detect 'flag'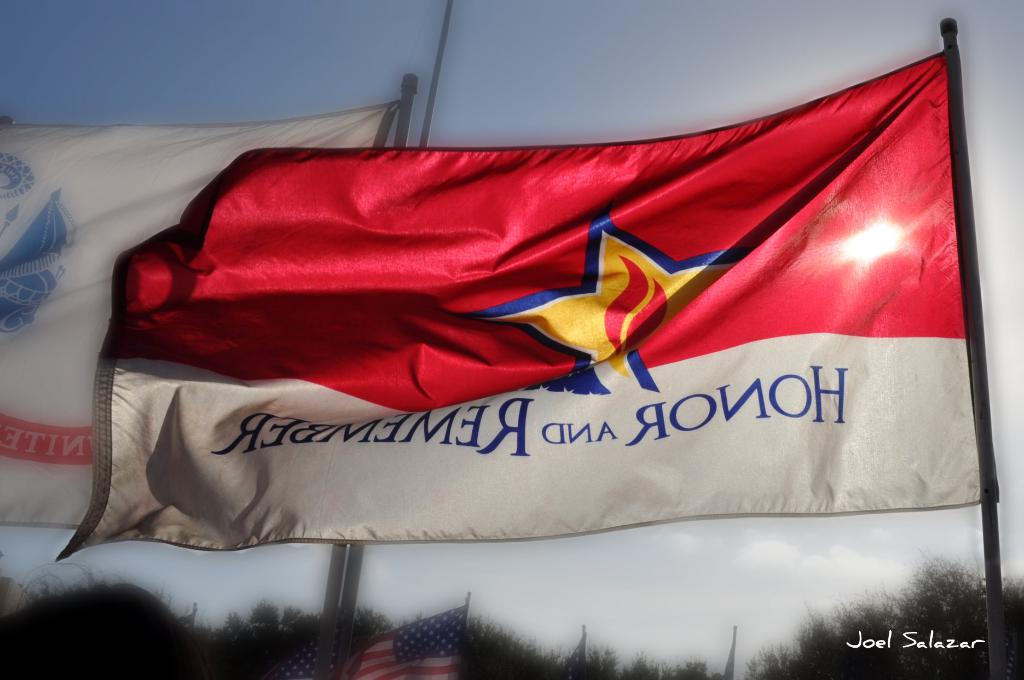
(left=291, top=604, right=462, bottom=679)
